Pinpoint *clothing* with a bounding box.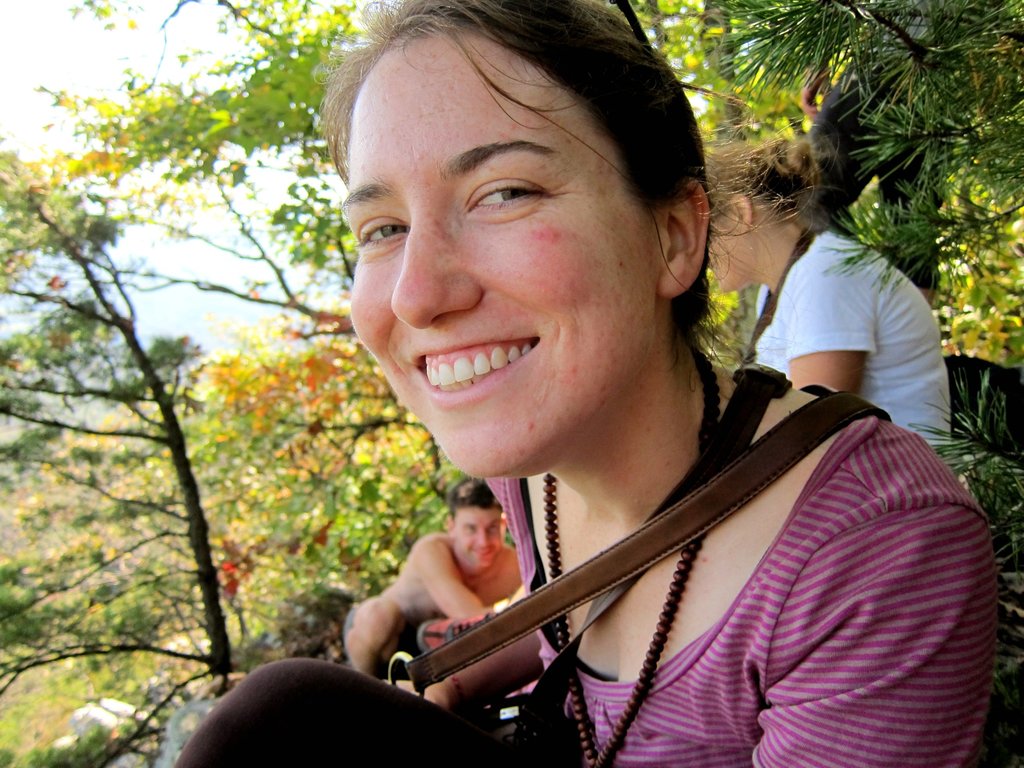
bbox(745, 223, 971, 461).
